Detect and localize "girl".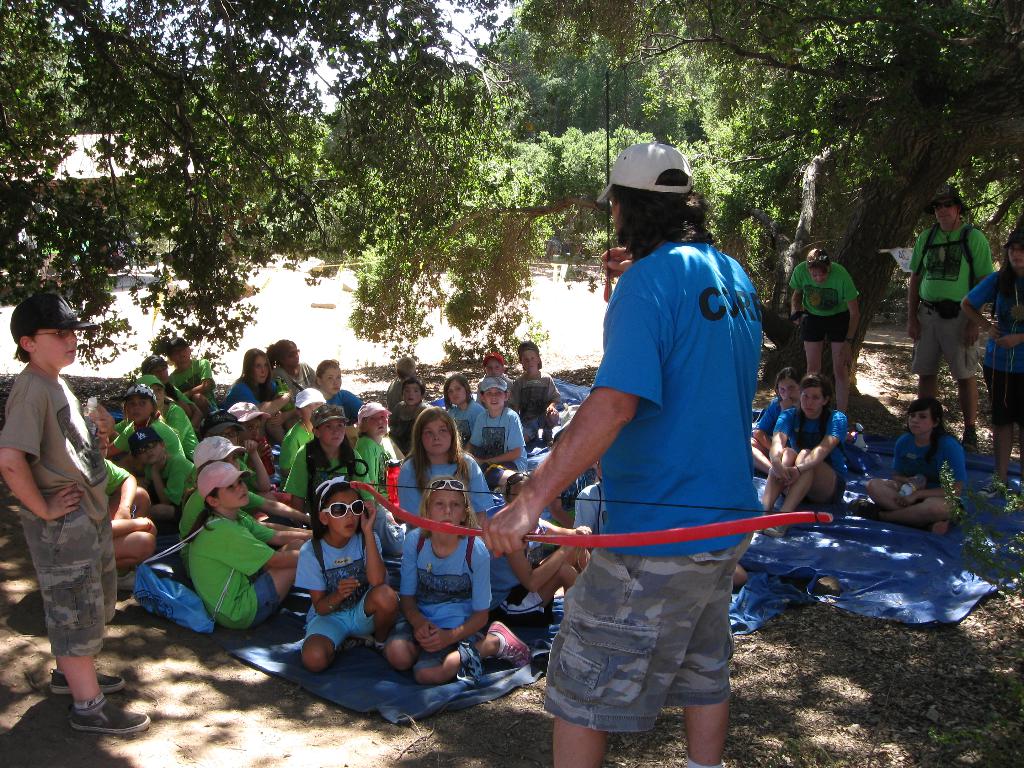
Localized at <box>356,402,399,495</box>.
